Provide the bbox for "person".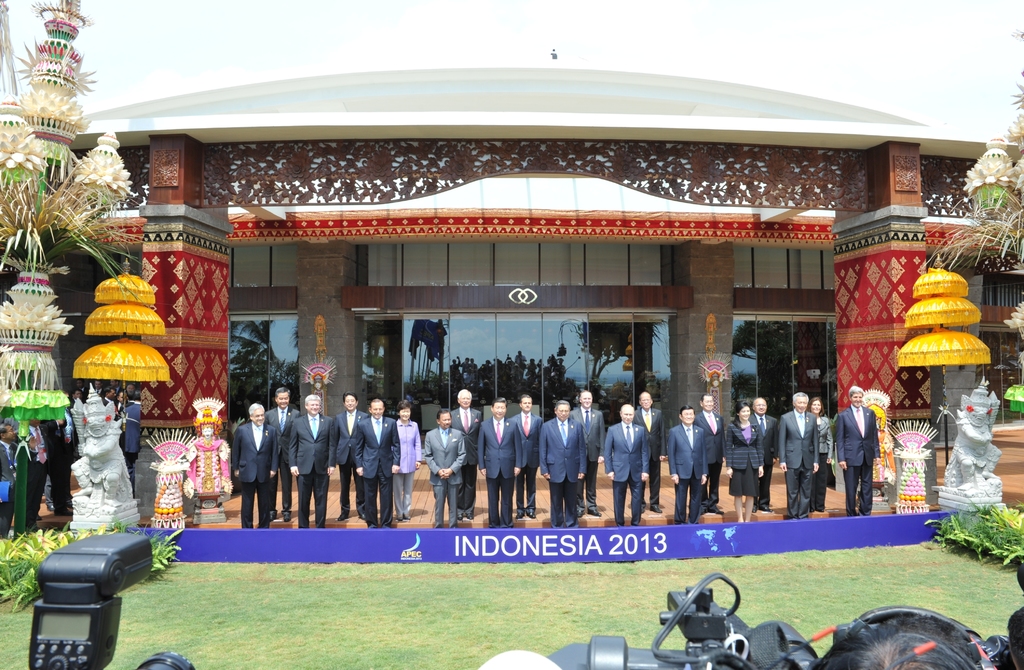
[477, 396, 532, 522].
